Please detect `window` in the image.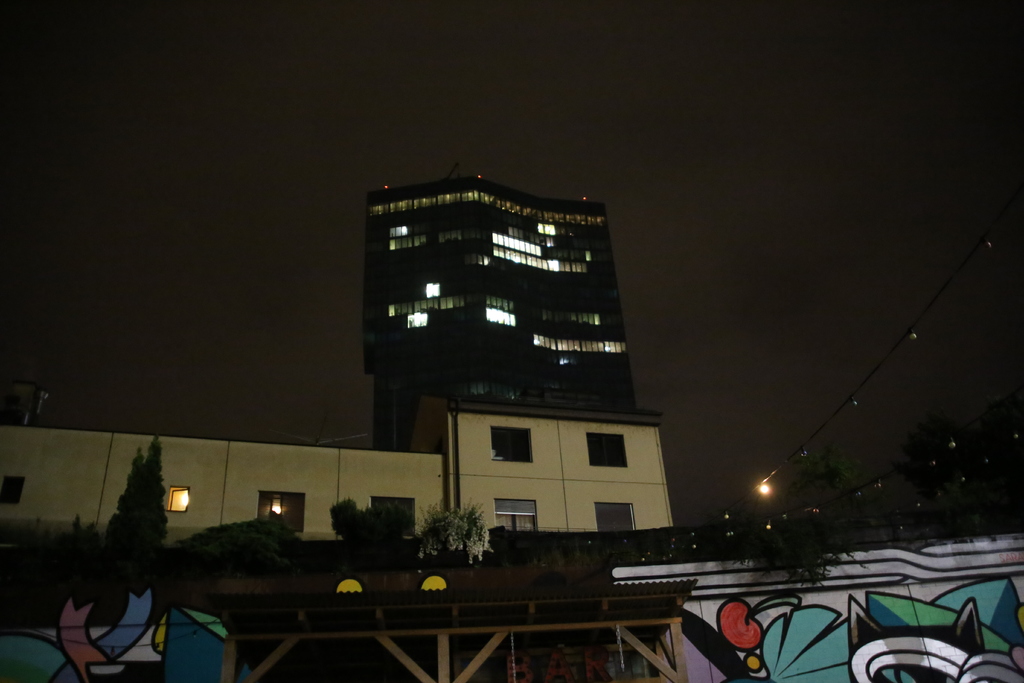
bbox=[8, 472, 28, 511].
